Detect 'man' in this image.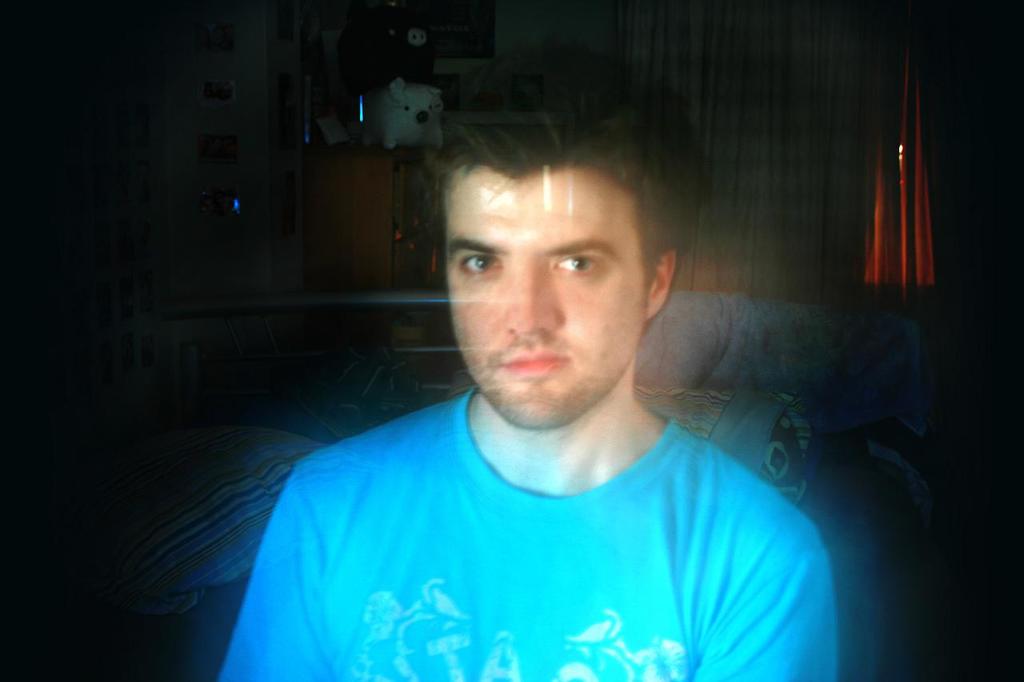
Detection: 151:111:889:653.
